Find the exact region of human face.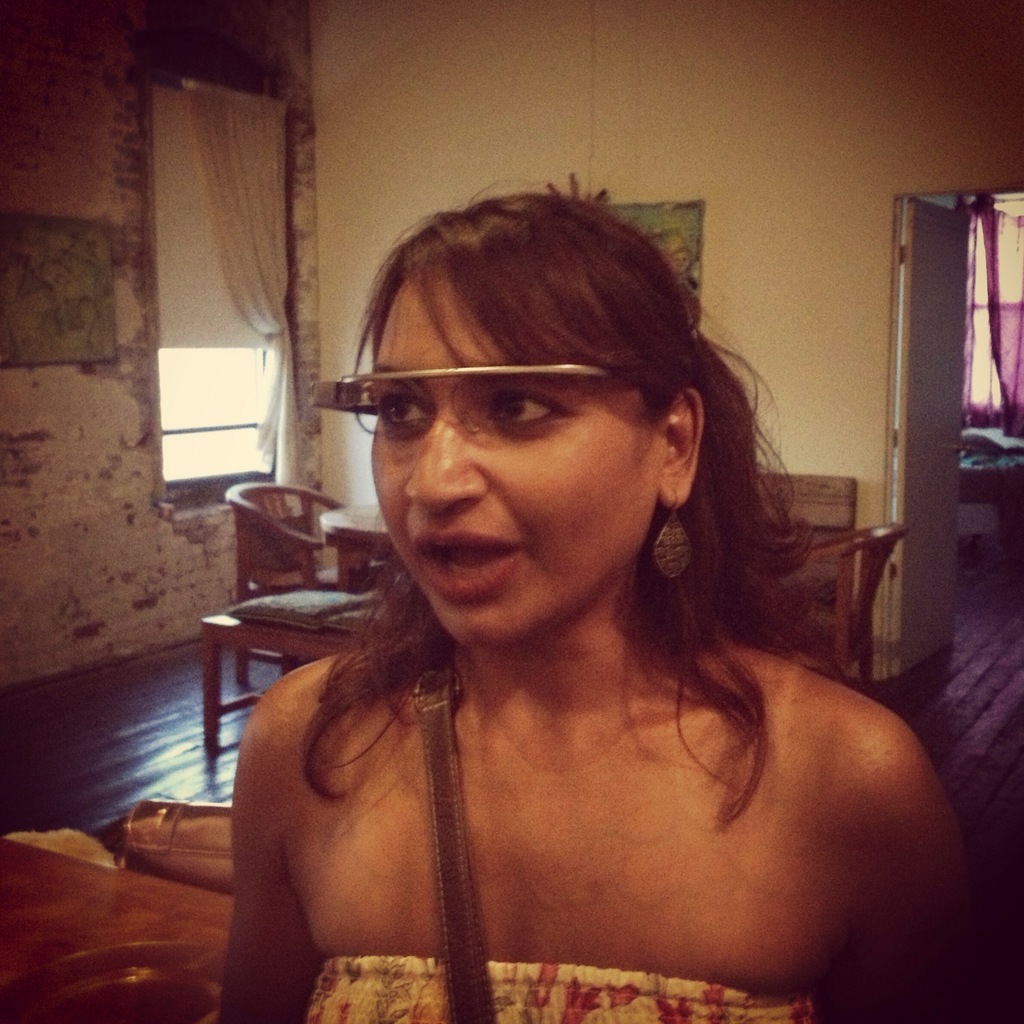
Exact region: bbox=(376, 273, 662, 634).
